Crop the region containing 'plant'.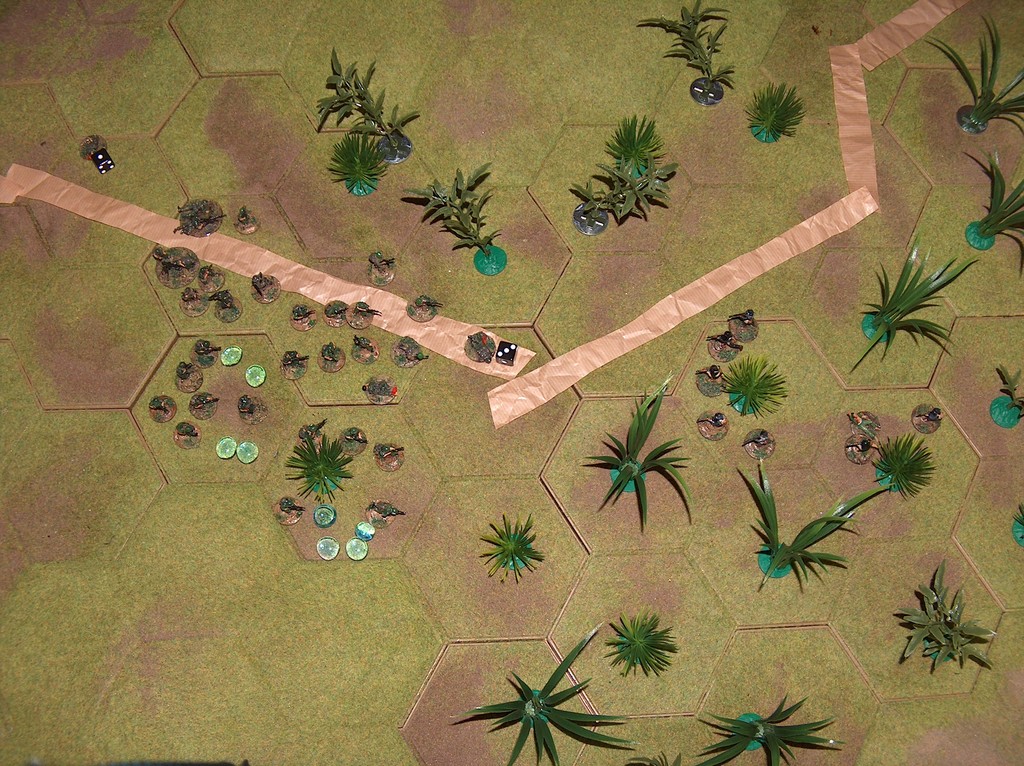
Crop region: region(735, 76, 809, 141).
